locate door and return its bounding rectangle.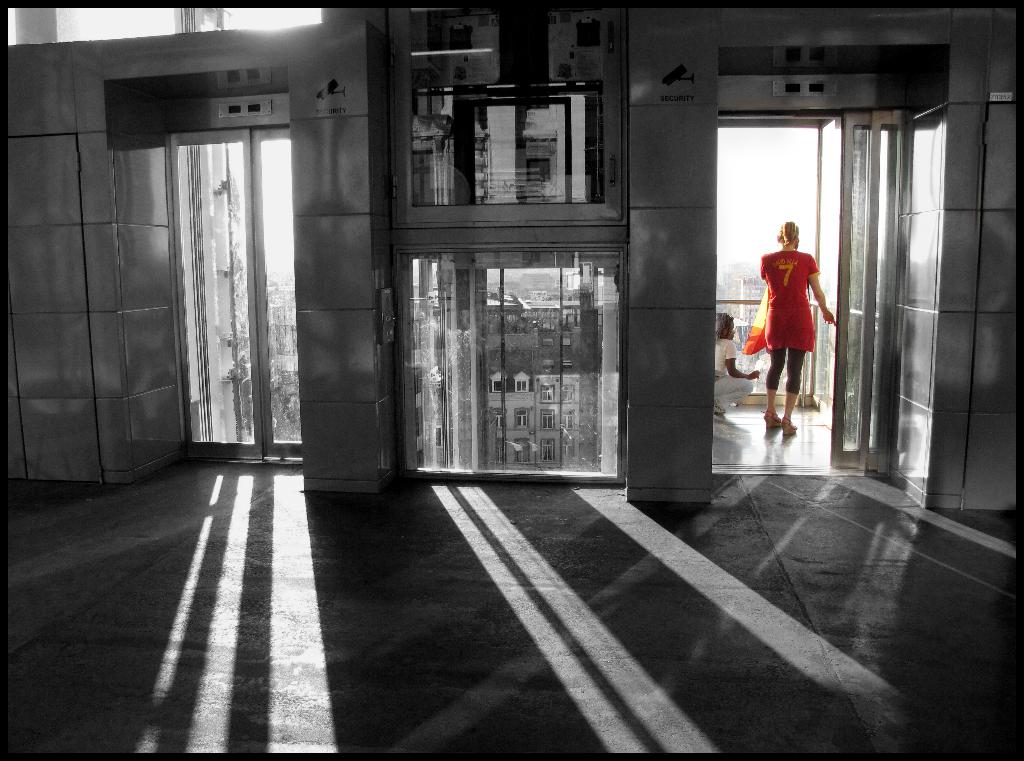
l=157, t=122, r=257, b=462.
